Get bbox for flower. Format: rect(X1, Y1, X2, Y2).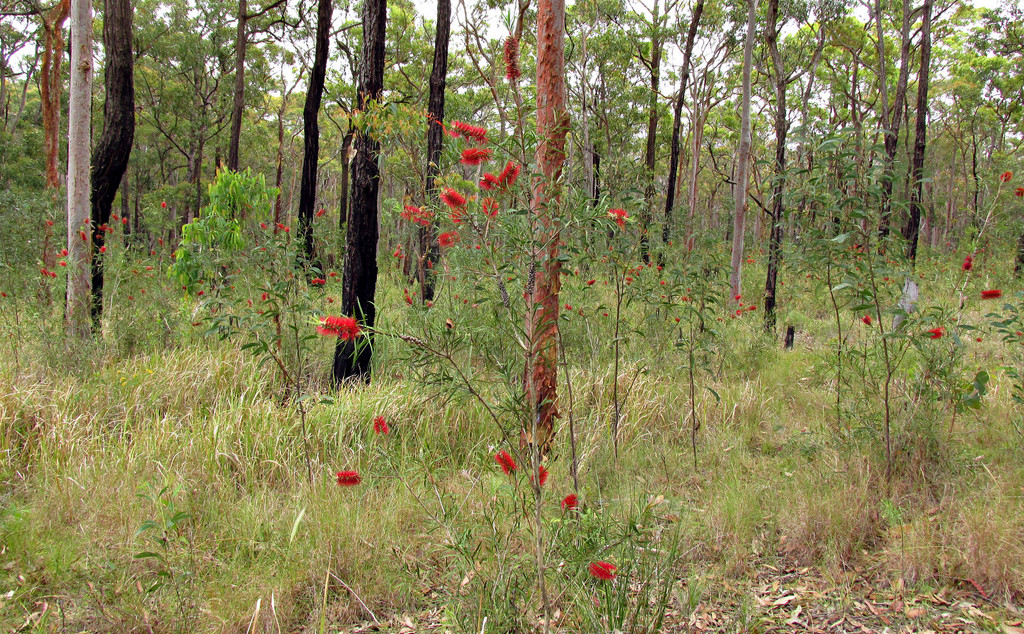
rect(999, 166, 1014, 184).
